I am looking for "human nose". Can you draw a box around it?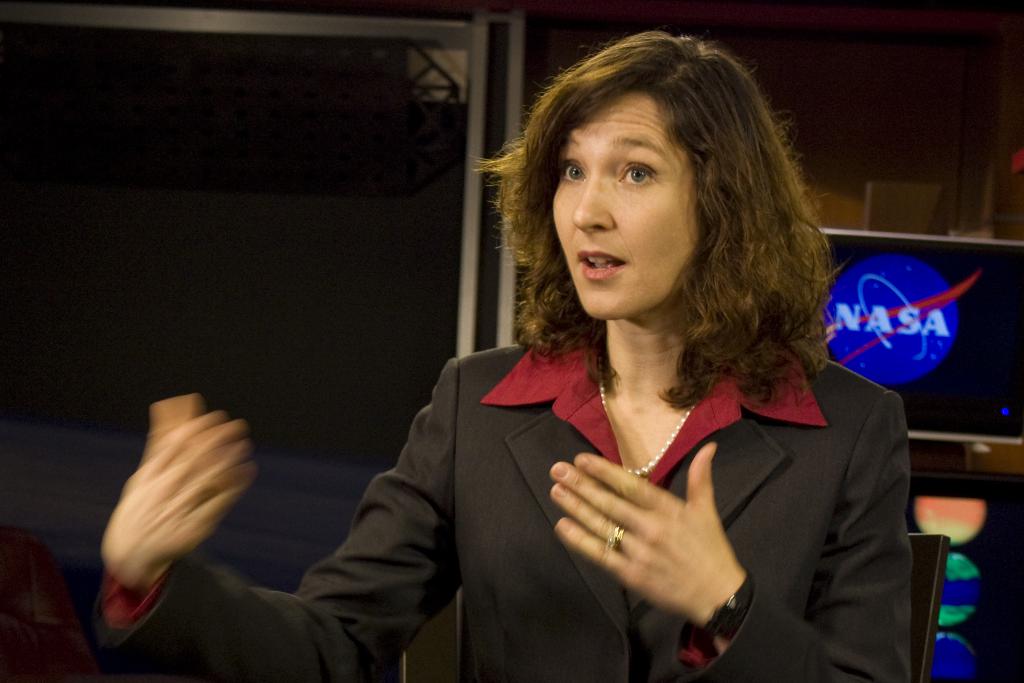
Sure, the bounding box is (570, 173, 618, 238).
